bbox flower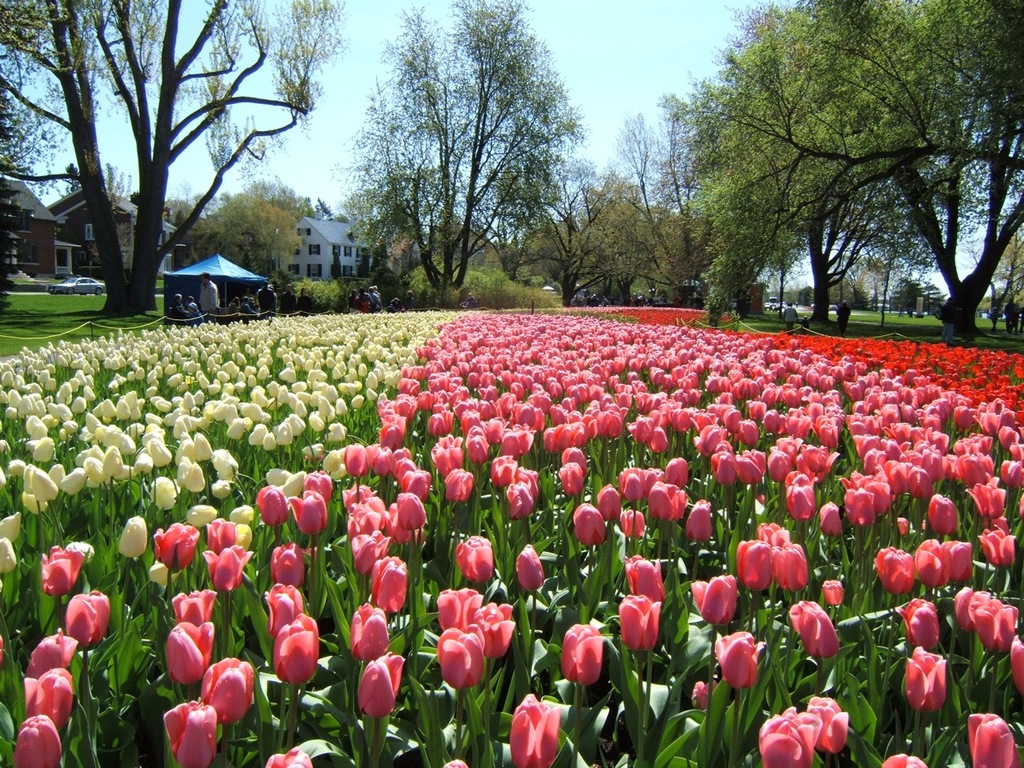
439, 591, 521, 692
